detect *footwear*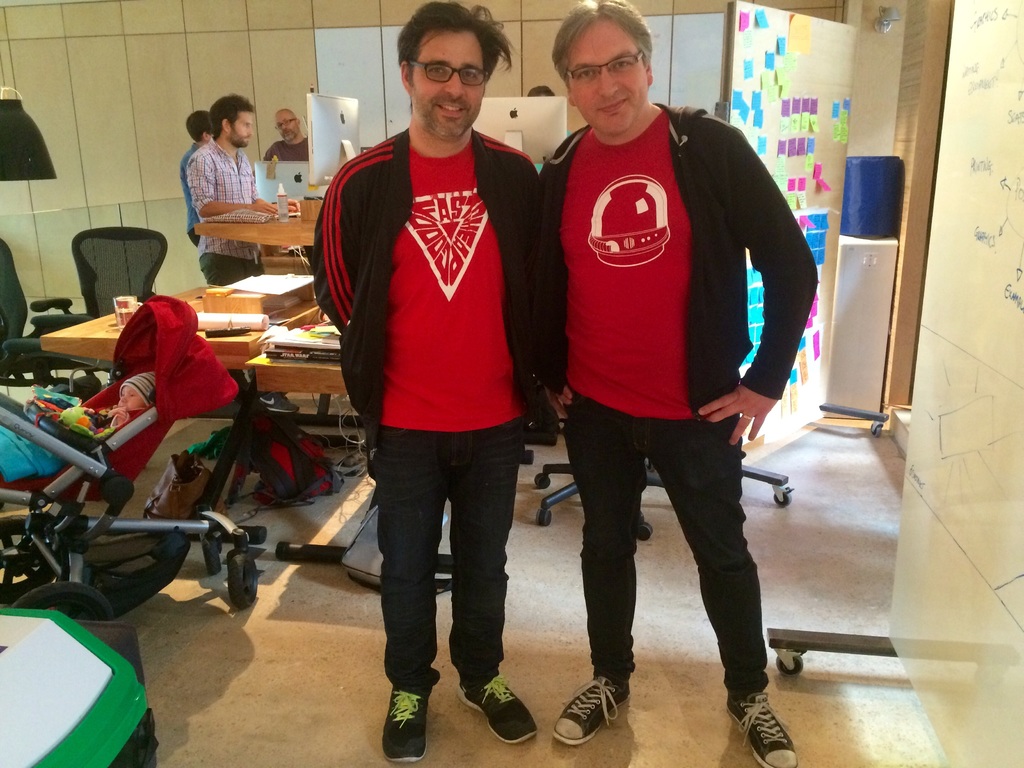
<box>552,674,626,746</box>
